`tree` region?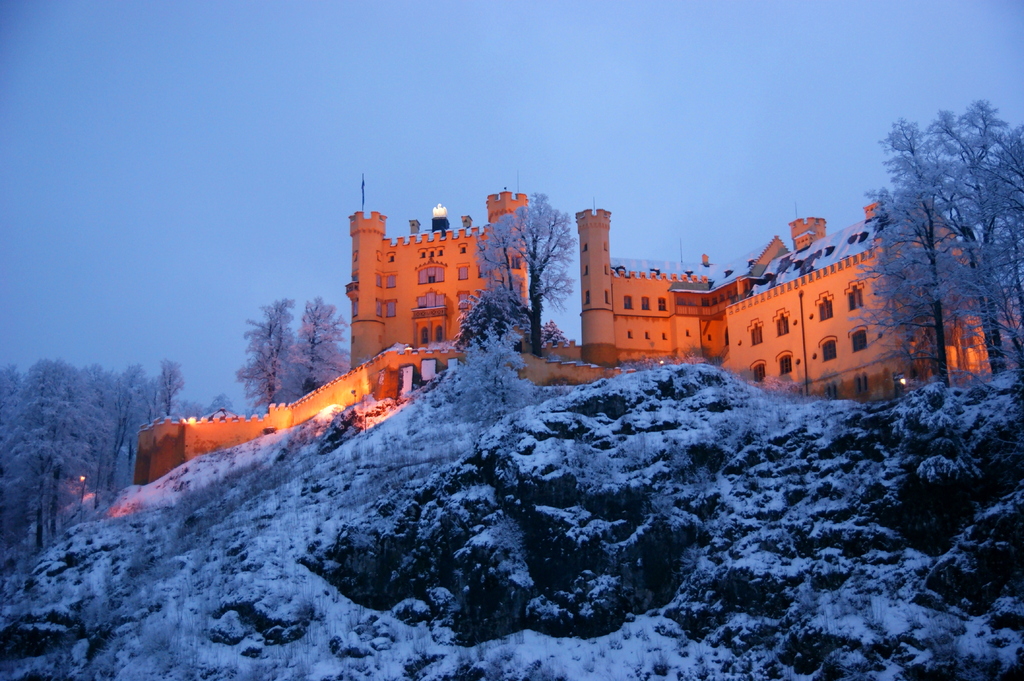
<box>444,321,536,425</box>
